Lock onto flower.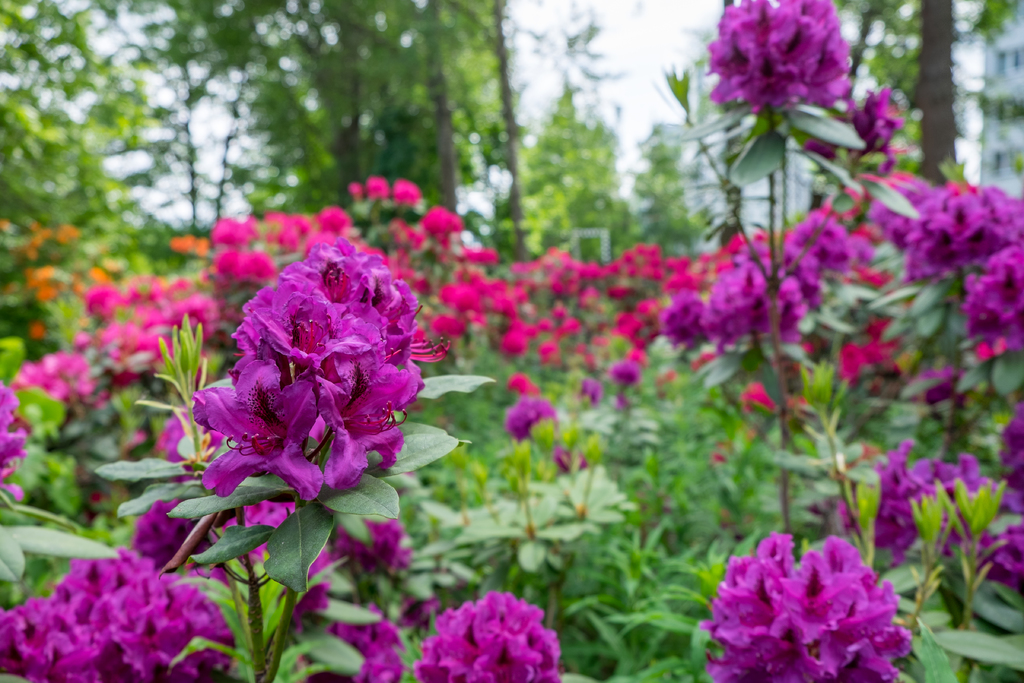
Locked: bbox=[535, 454, 560, 478].
